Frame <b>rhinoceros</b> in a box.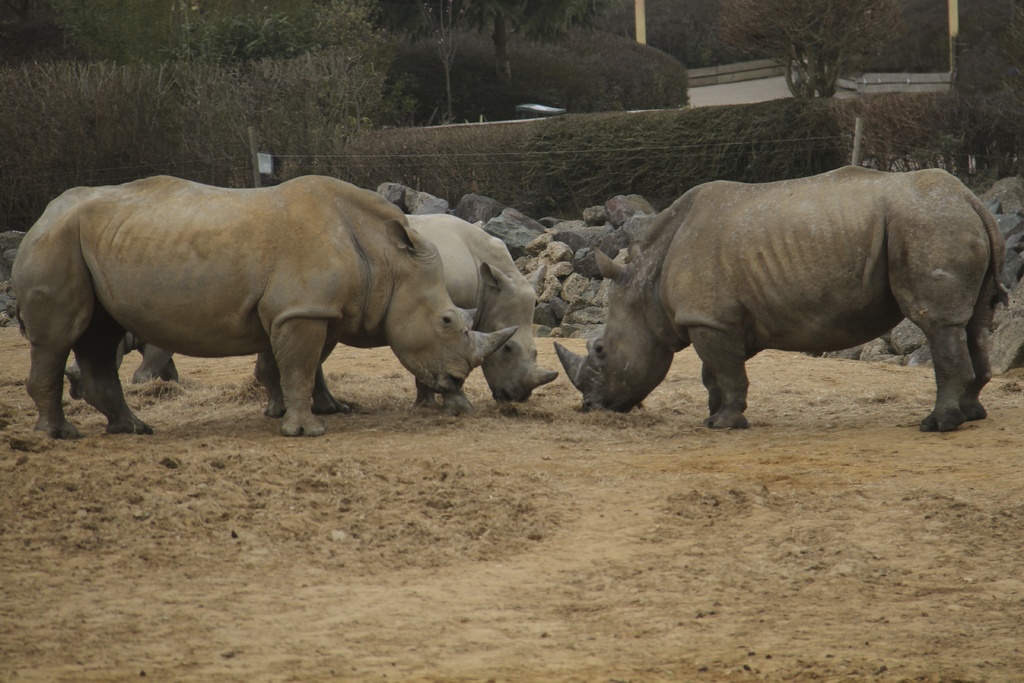
select_region(252, 207, 557, 421).
